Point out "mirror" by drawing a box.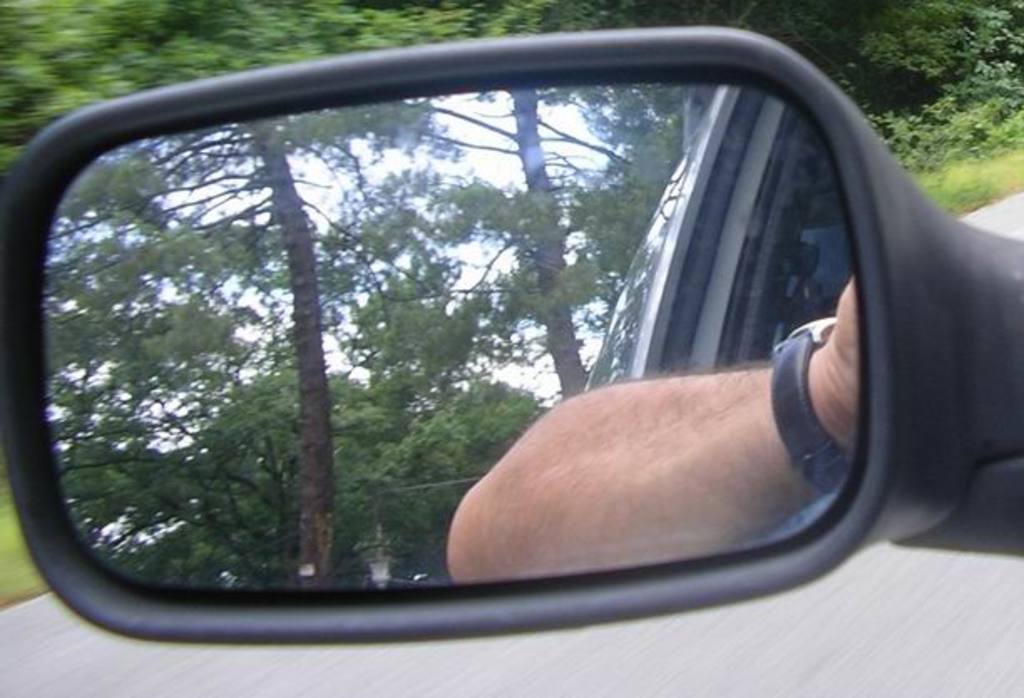
Rect(38, 80, 860, 591).
